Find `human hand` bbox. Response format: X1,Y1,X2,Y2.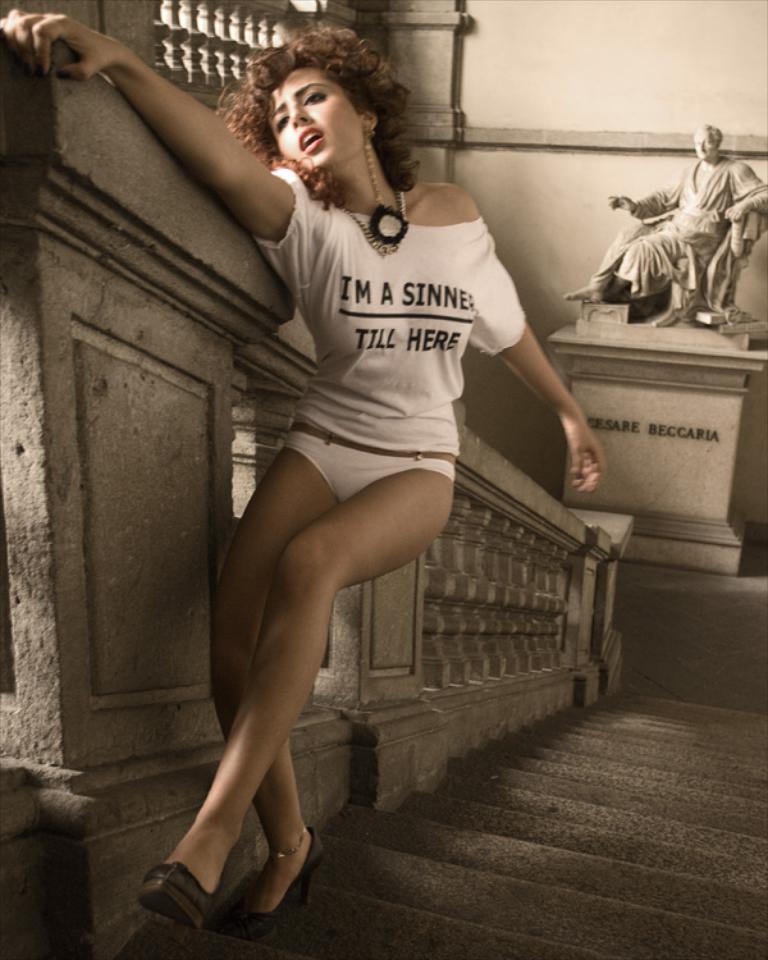
9,0,157,88.
